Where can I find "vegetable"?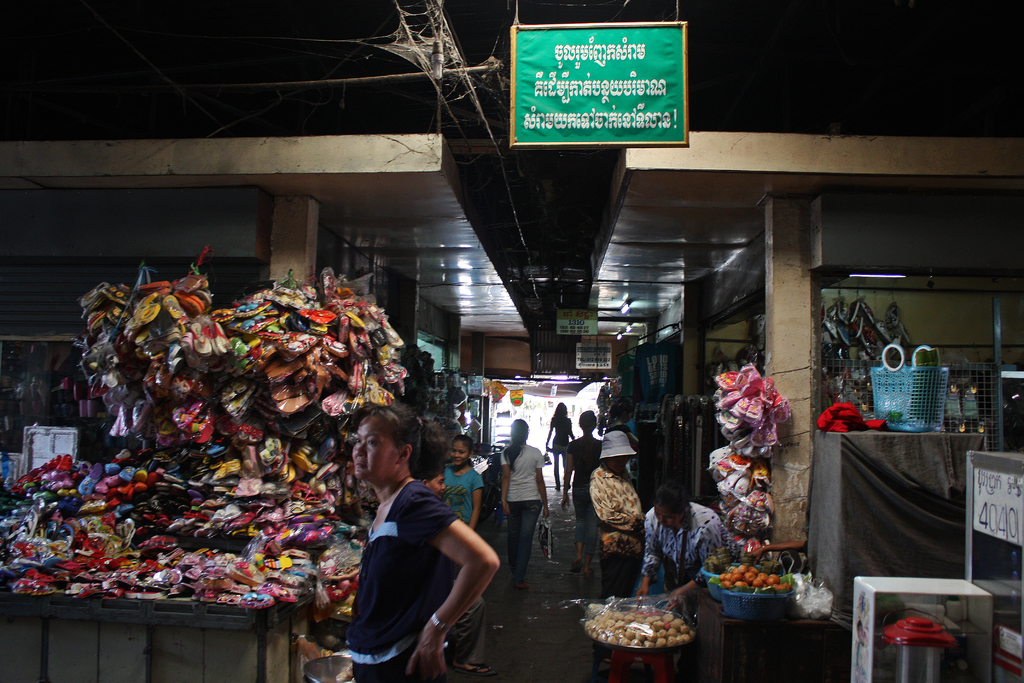
You can find it at bbox=(744, 572, 756, 581).
